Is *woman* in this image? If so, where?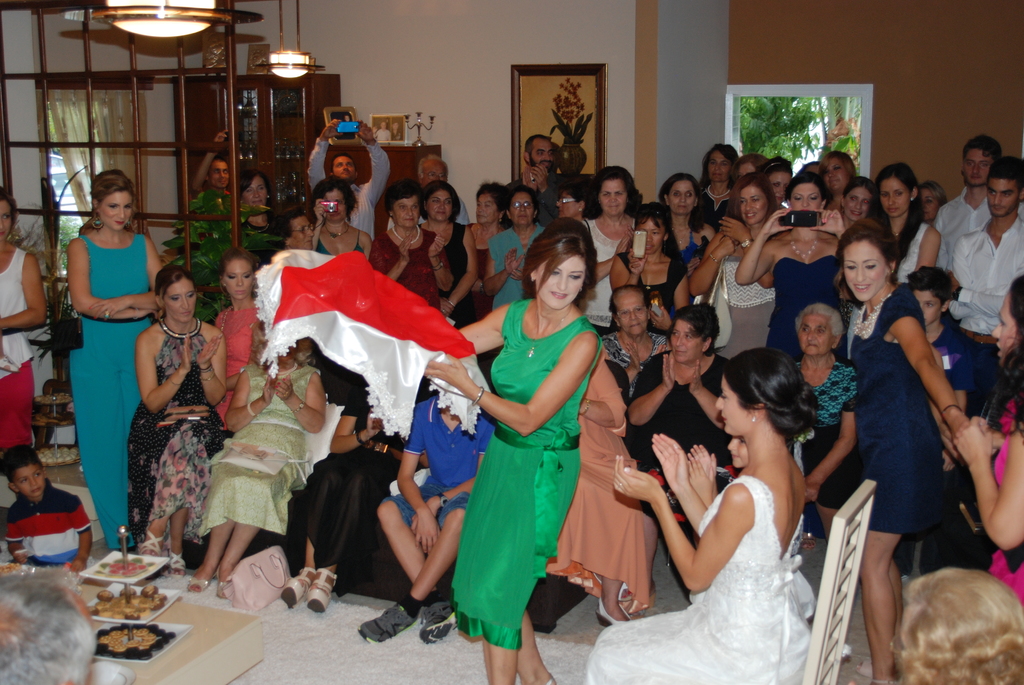
Yes, at BBox(606, 203, 689, 336).
